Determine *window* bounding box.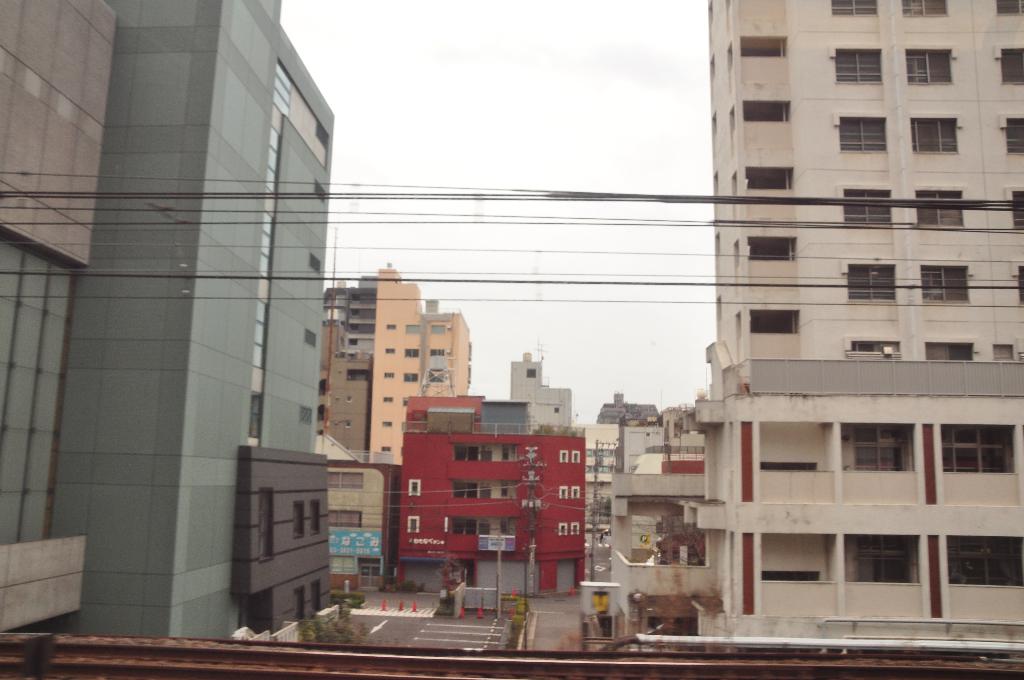
Determined: [left=408, top=516, right=420, bottom=534].
